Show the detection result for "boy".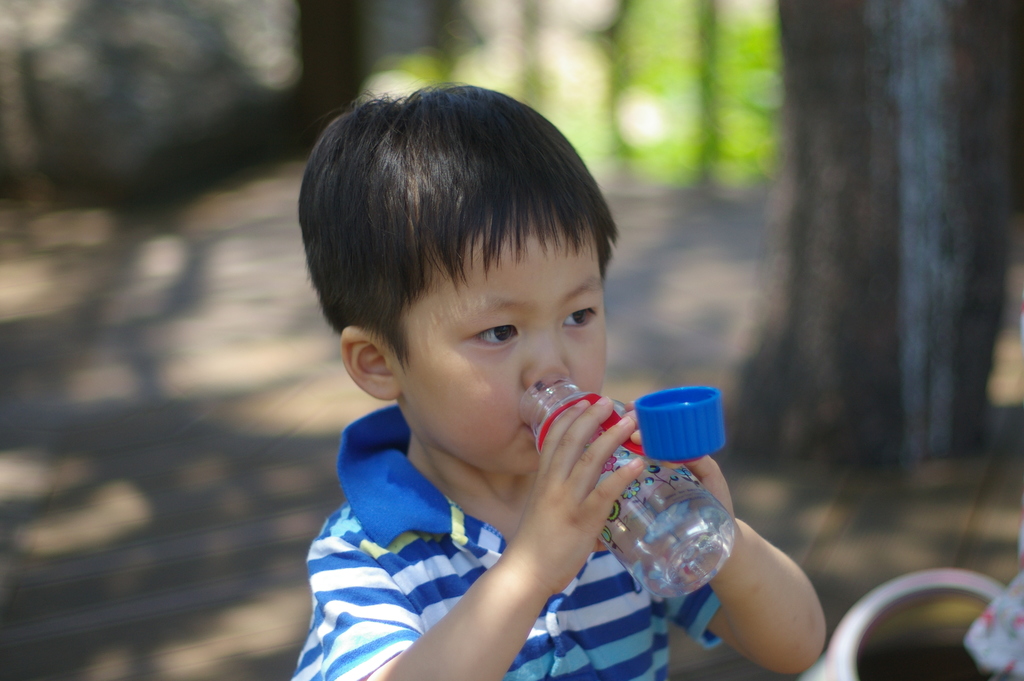
bbox(286, 83, 829, 680).
